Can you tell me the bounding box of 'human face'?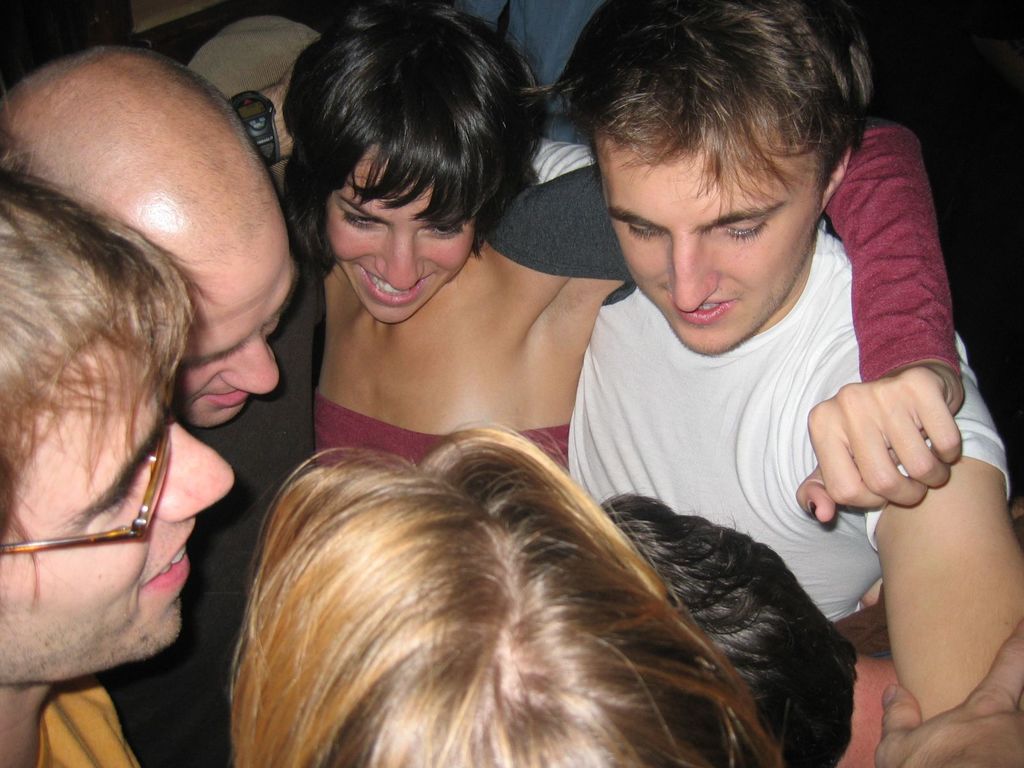
crop(0, 328, 235, 648).
